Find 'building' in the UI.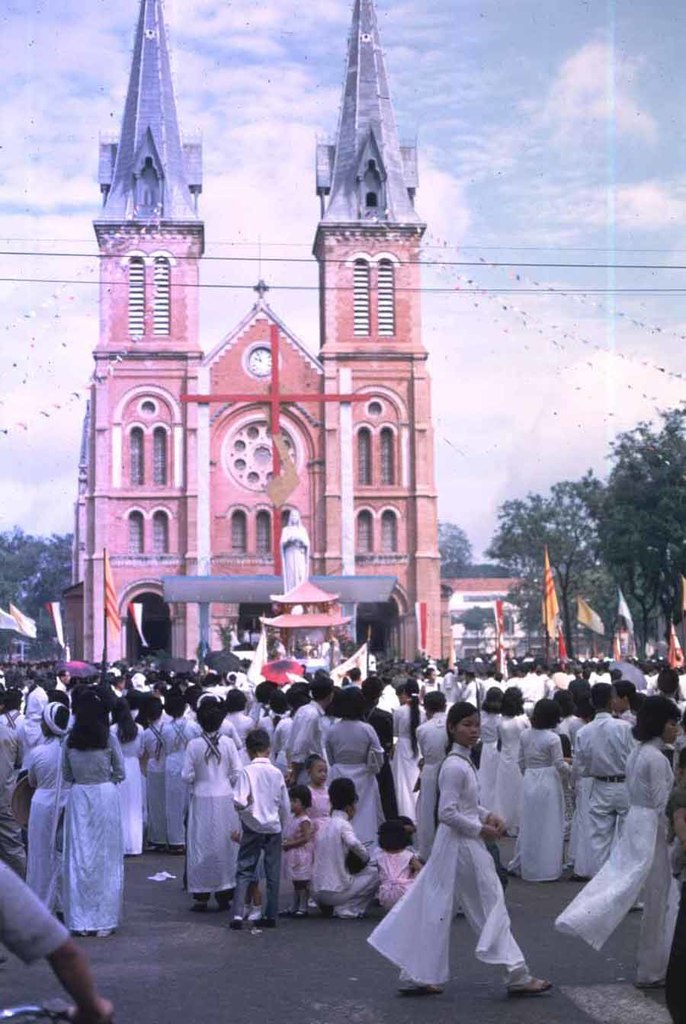
UI element at <box>447,575,544,665</box>.
